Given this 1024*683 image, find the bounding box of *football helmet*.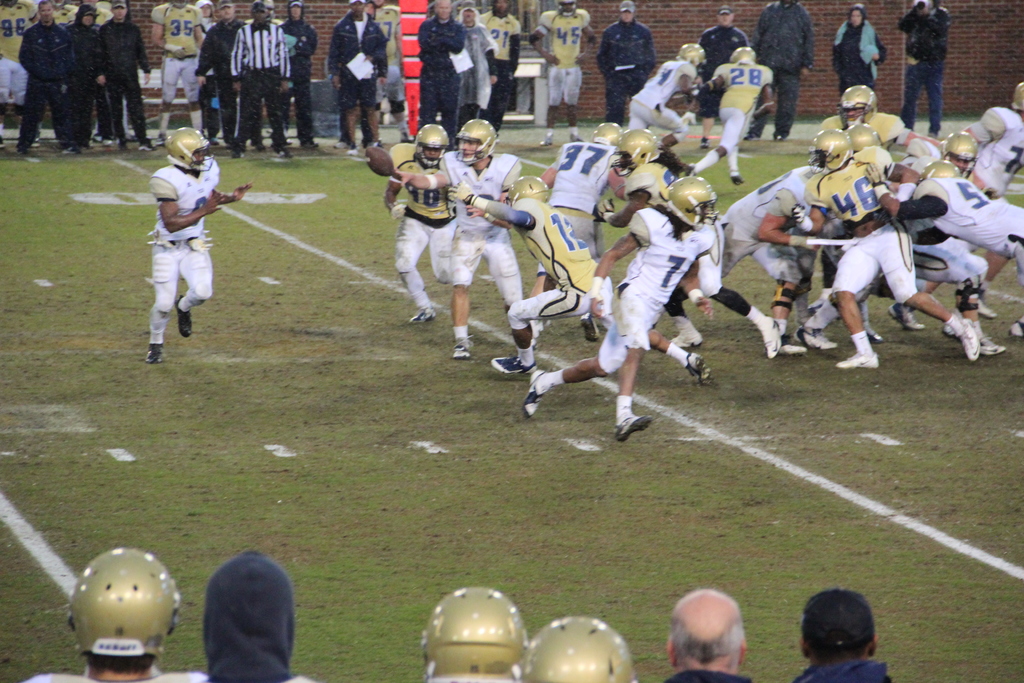
588, 121, 622, 150.
